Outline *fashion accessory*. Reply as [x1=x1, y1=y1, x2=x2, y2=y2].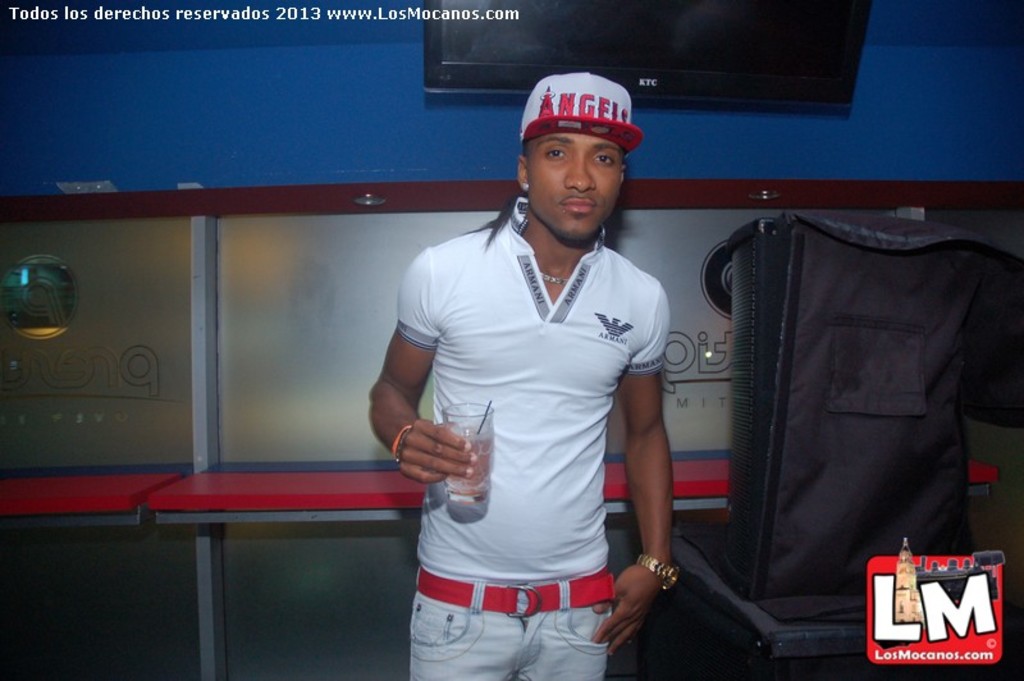
[x1=531, y1=259, x2=579, y2=287].
